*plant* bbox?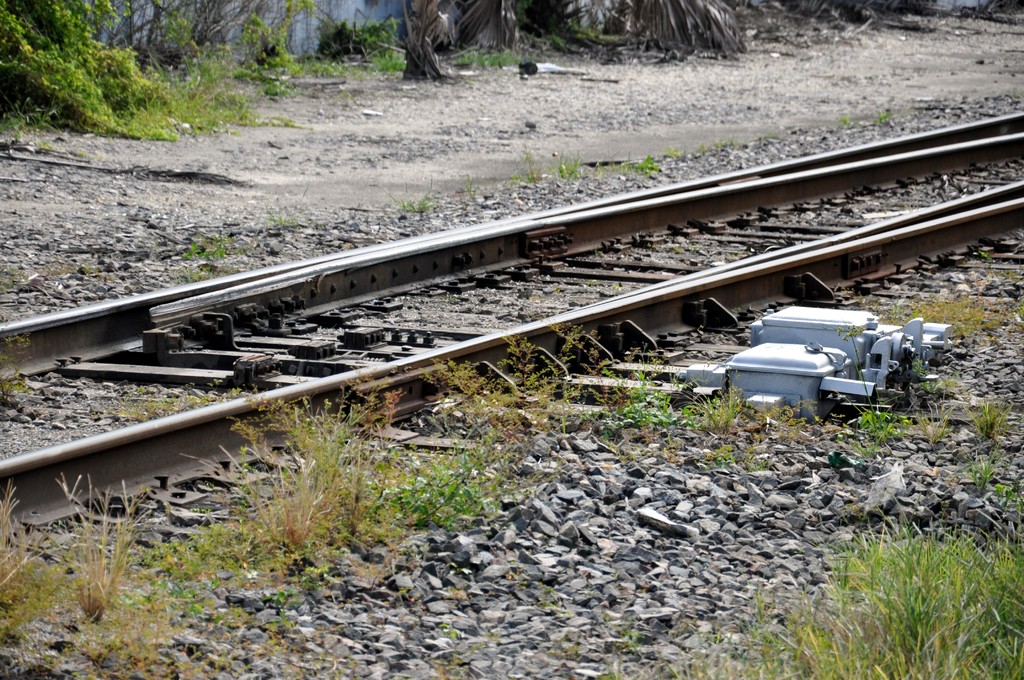
locate(910, 403, 976, 442)
